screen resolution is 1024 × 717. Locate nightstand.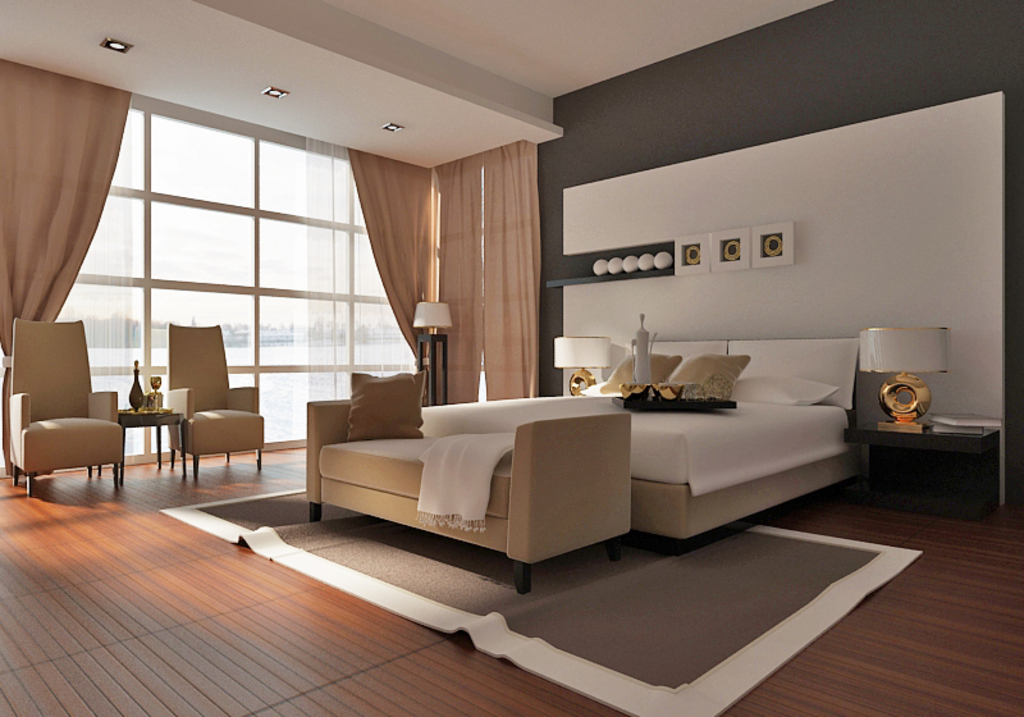
<box>863,396,1012,536</box>.
